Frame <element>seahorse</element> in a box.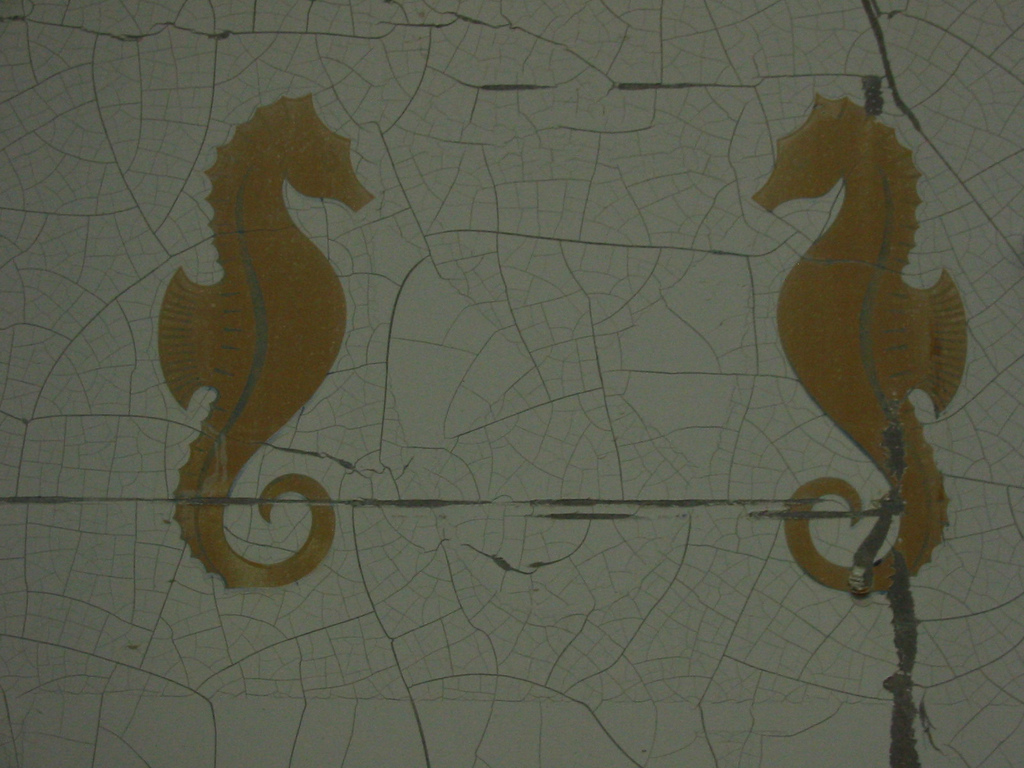
749 88 977 598.
